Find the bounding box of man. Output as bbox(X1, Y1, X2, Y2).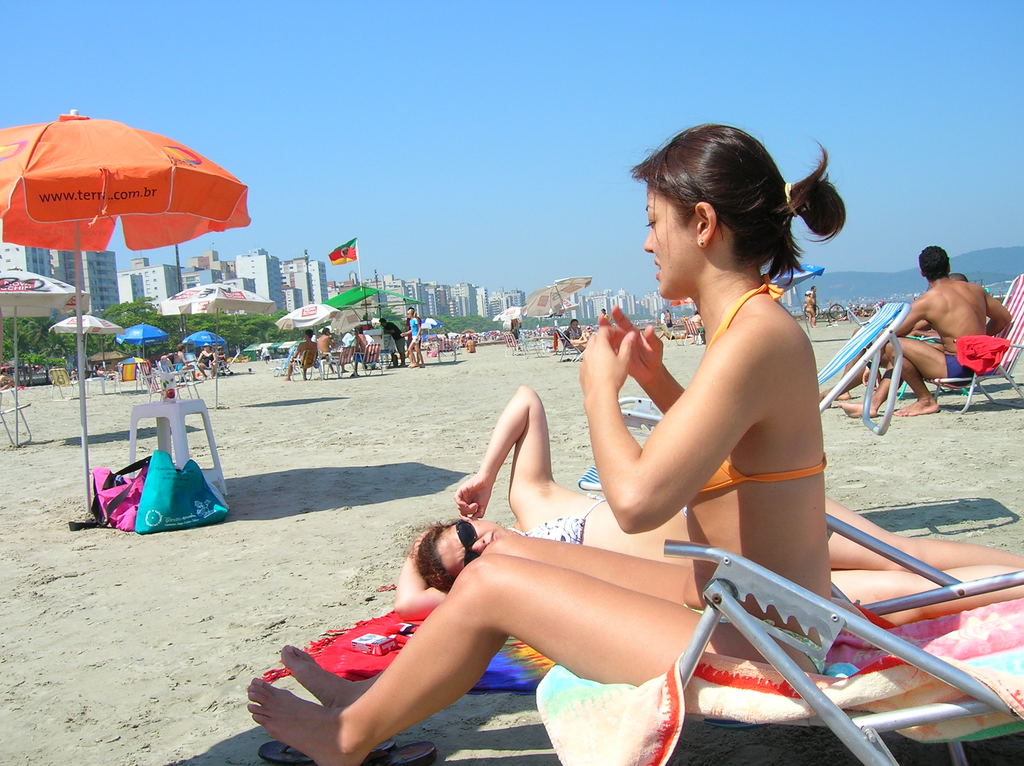
bbox(379, 315, 404, 368).
